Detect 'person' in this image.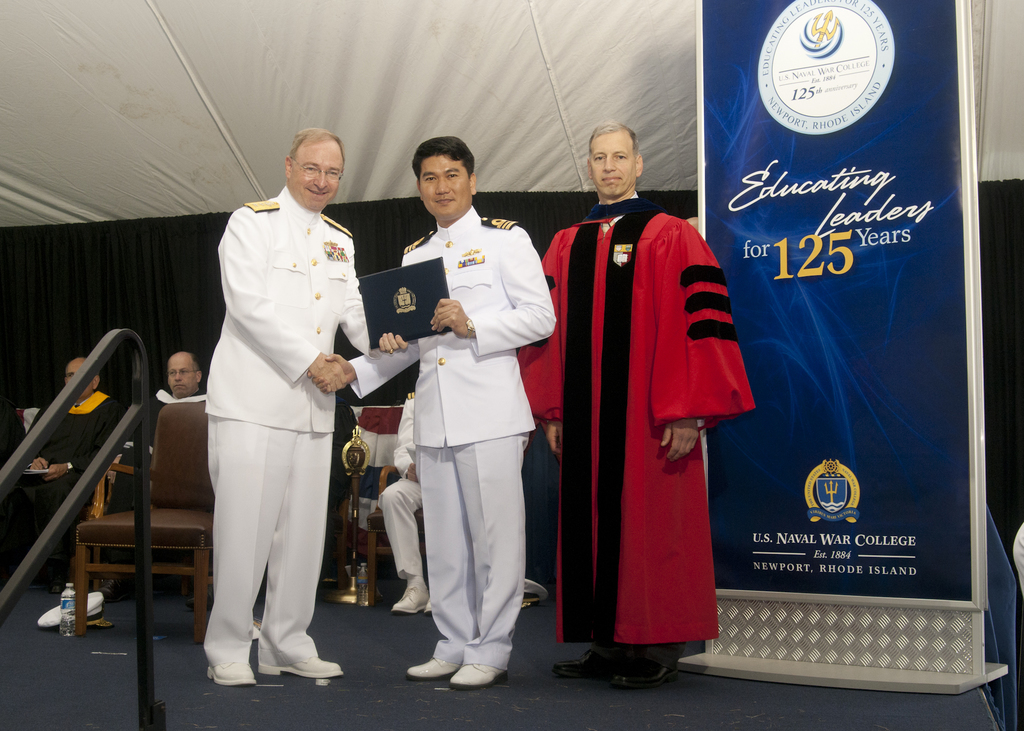
Detection: box=[509, 124, 758, 682].
